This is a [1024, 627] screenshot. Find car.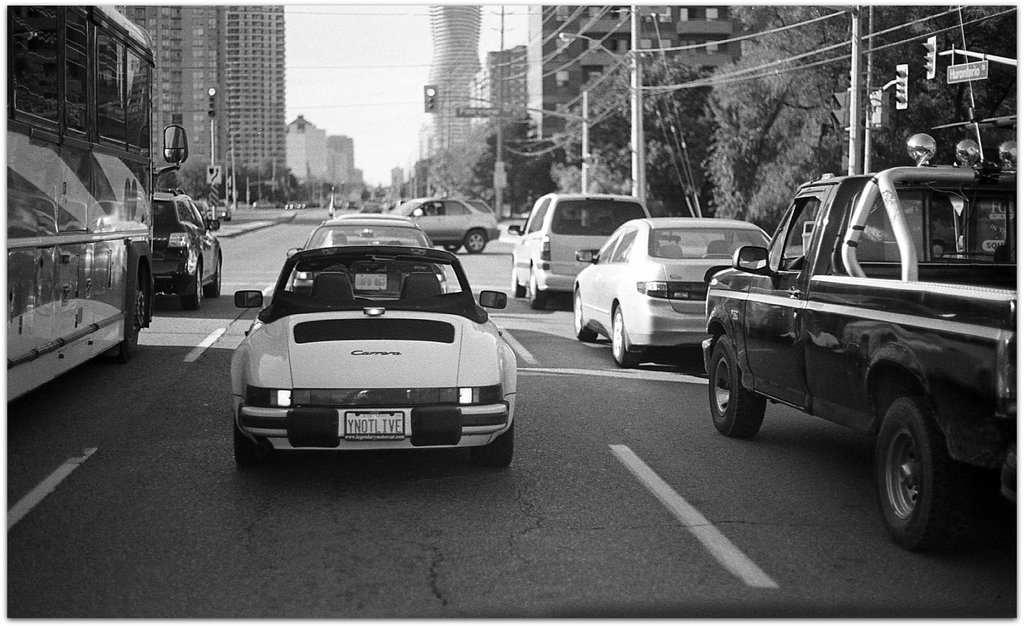
Bounding box: pyautogui.locateOnScreen(572, 221, 775, 368).
